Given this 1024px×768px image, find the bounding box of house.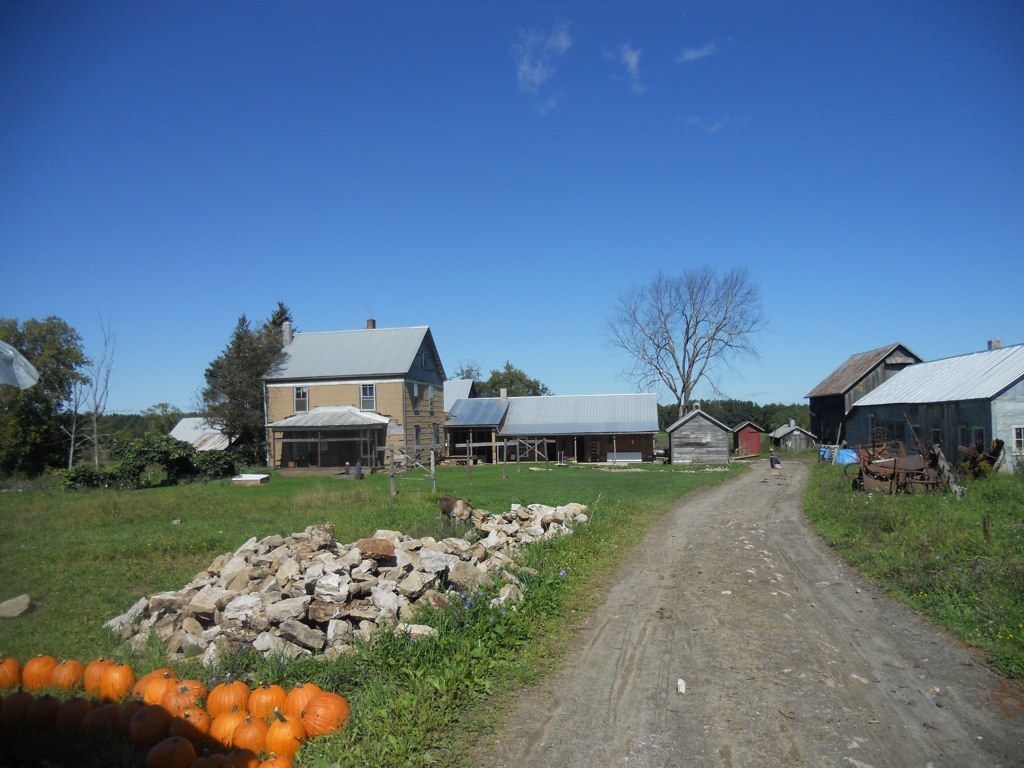
box=[768, 419, 820, 449].
